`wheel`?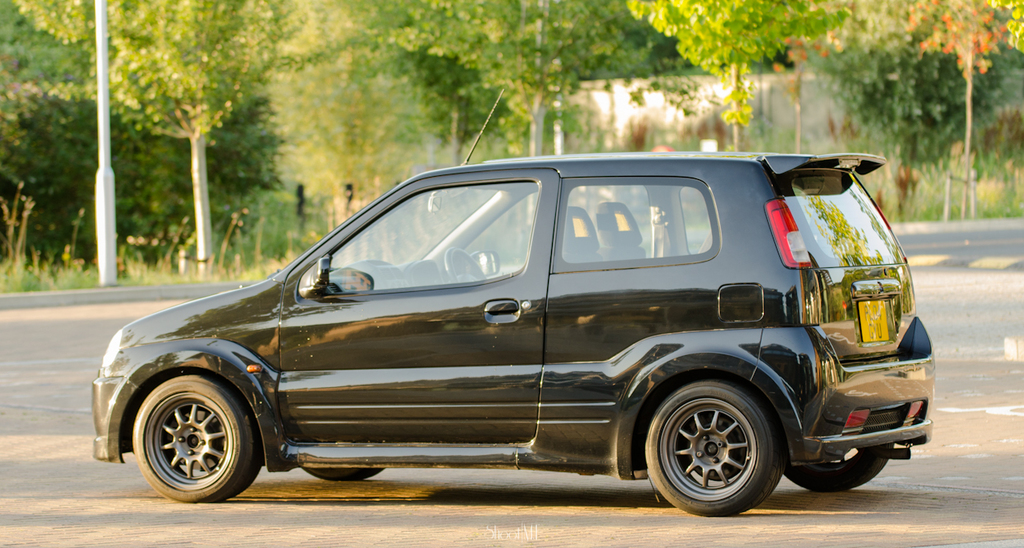
crop(638, 374, 790, 512)
